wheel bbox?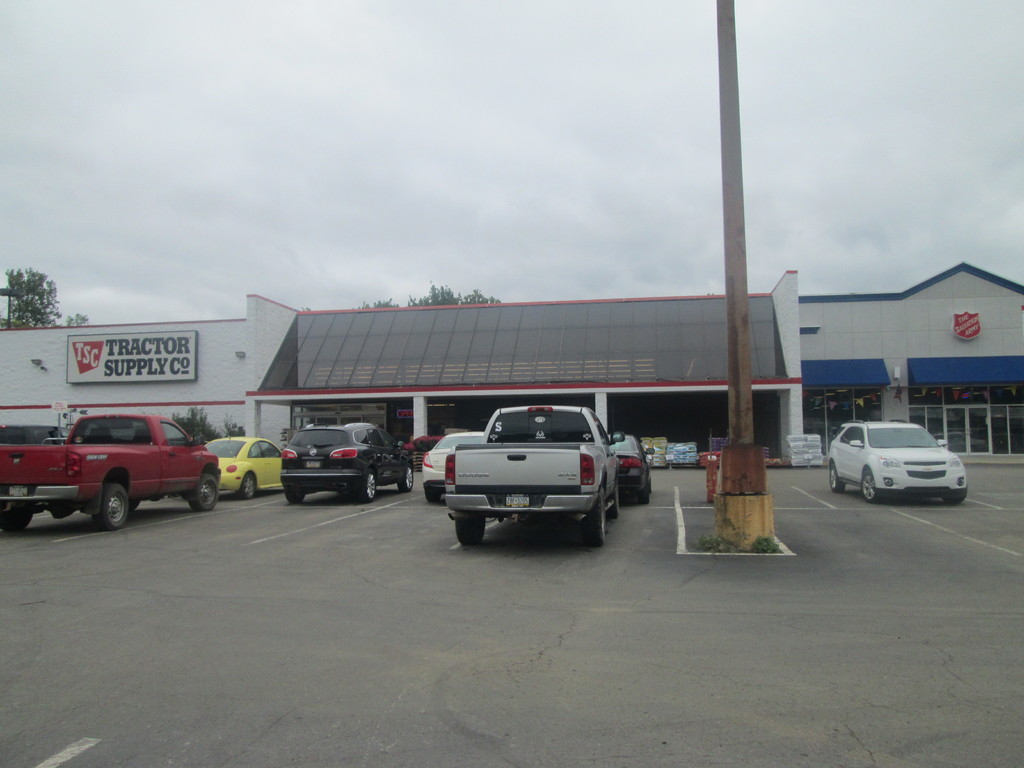
<region>454, 511, 486, 543</region>
